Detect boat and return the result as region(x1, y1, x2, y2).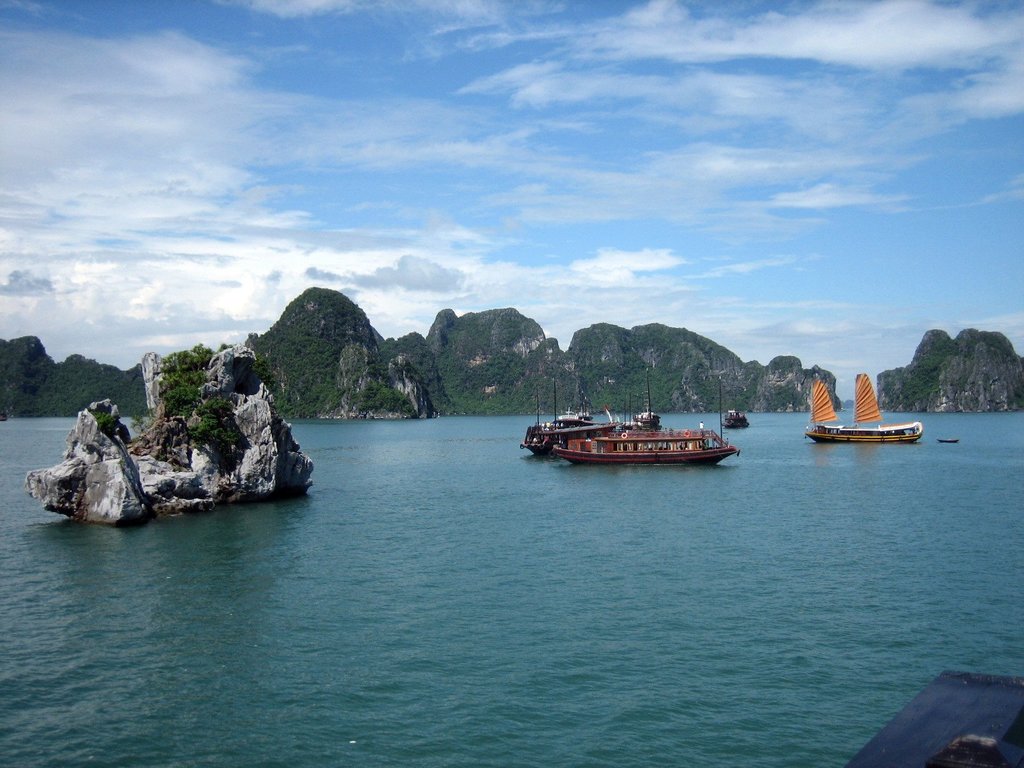
region(555, 383, 600, 428).
